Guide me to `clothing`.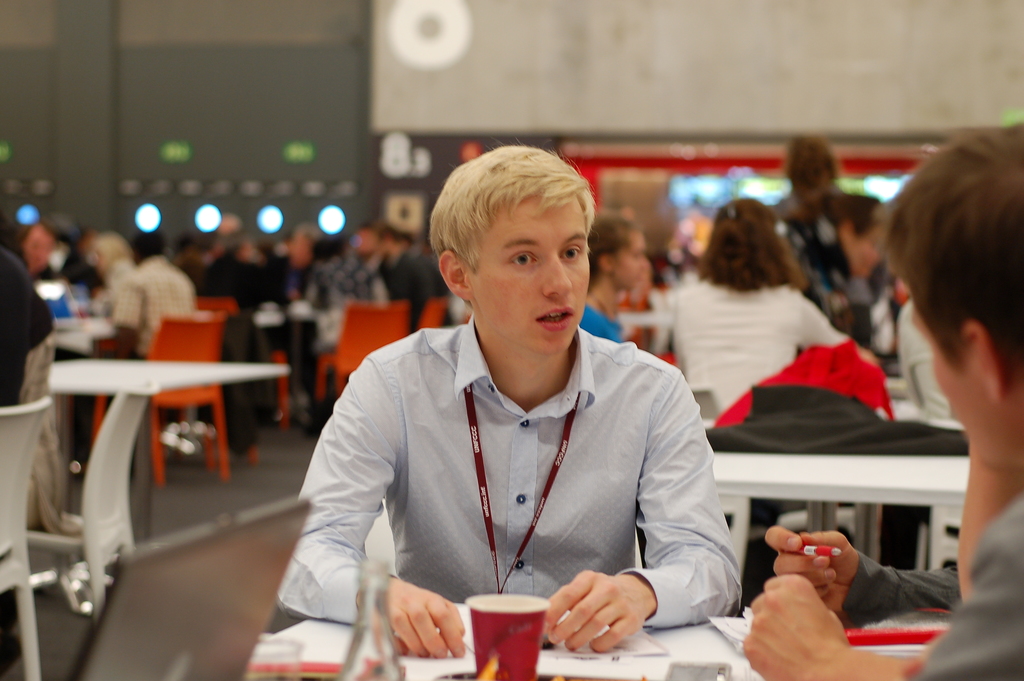
Guidance: [0, 242, 56, 406].
